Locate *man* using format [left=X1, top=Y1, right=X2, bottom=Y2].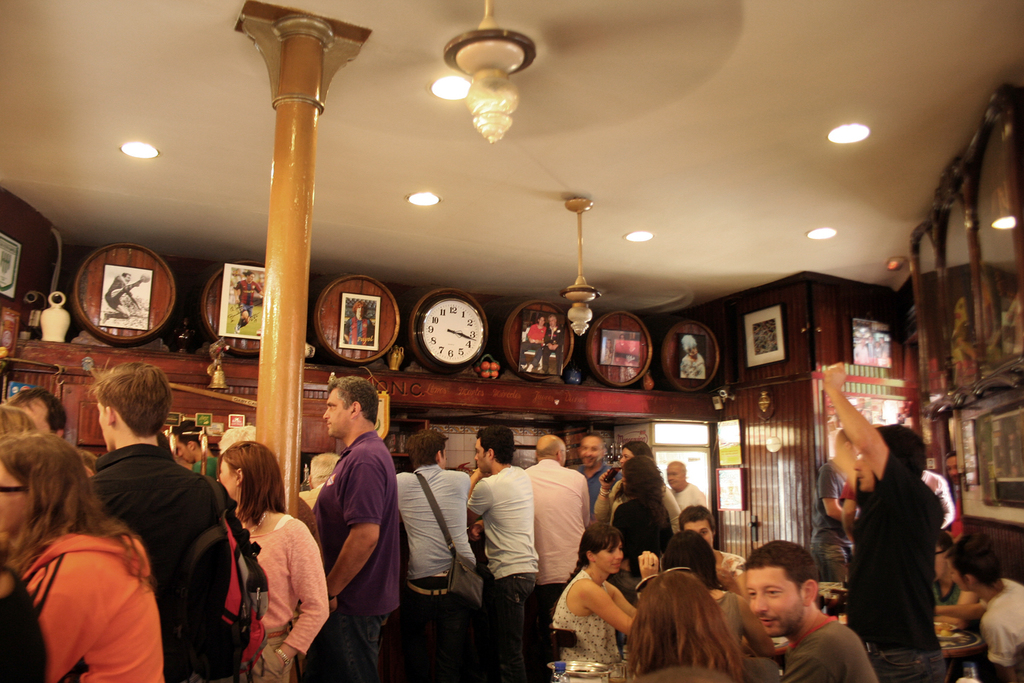
[left=182, top=411, right=229, bottom=484].
